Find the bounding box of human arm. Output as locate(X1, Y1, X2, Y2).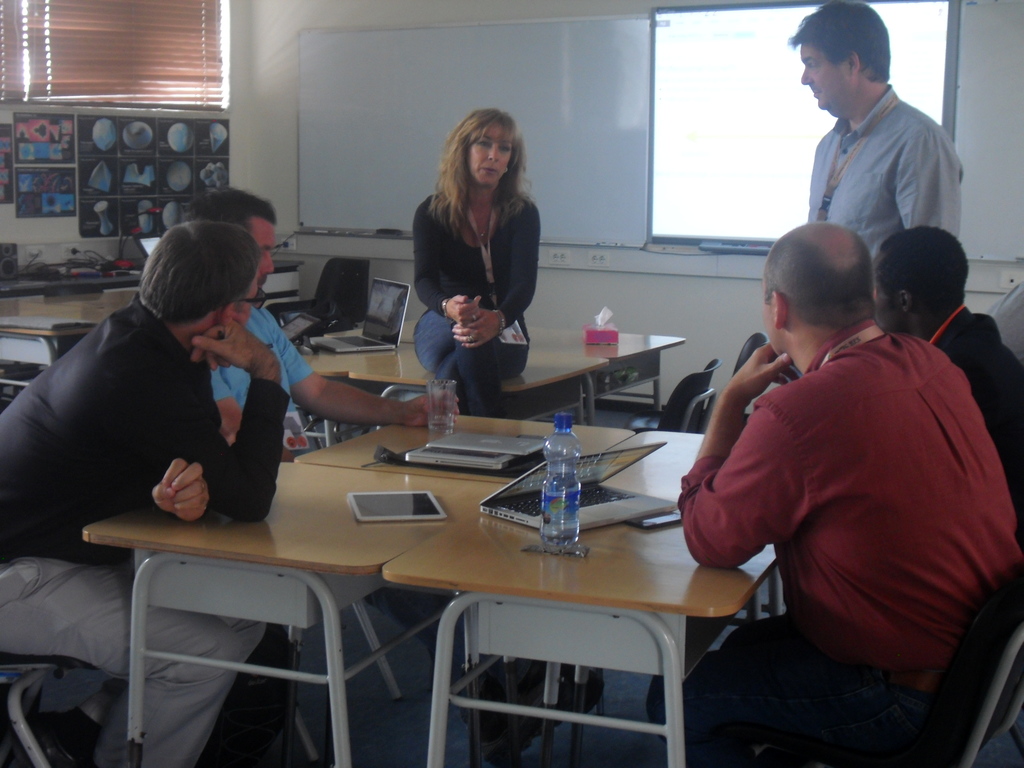
locate(117, 458, 205, 531).
